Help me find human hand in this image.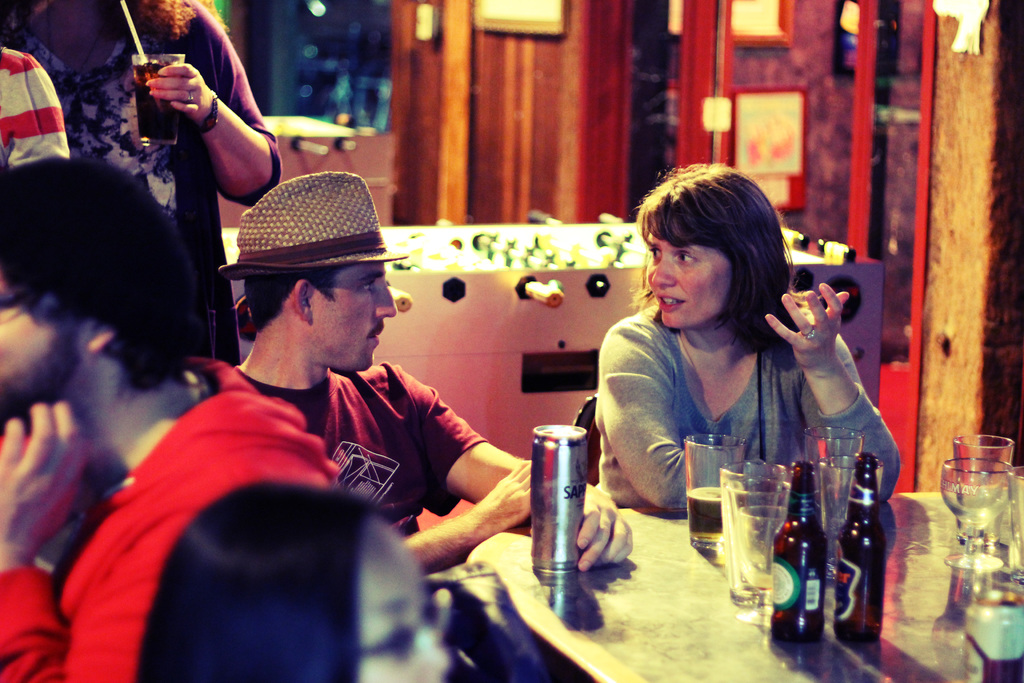
Found it: select_region(473, 461, 533, 537).
